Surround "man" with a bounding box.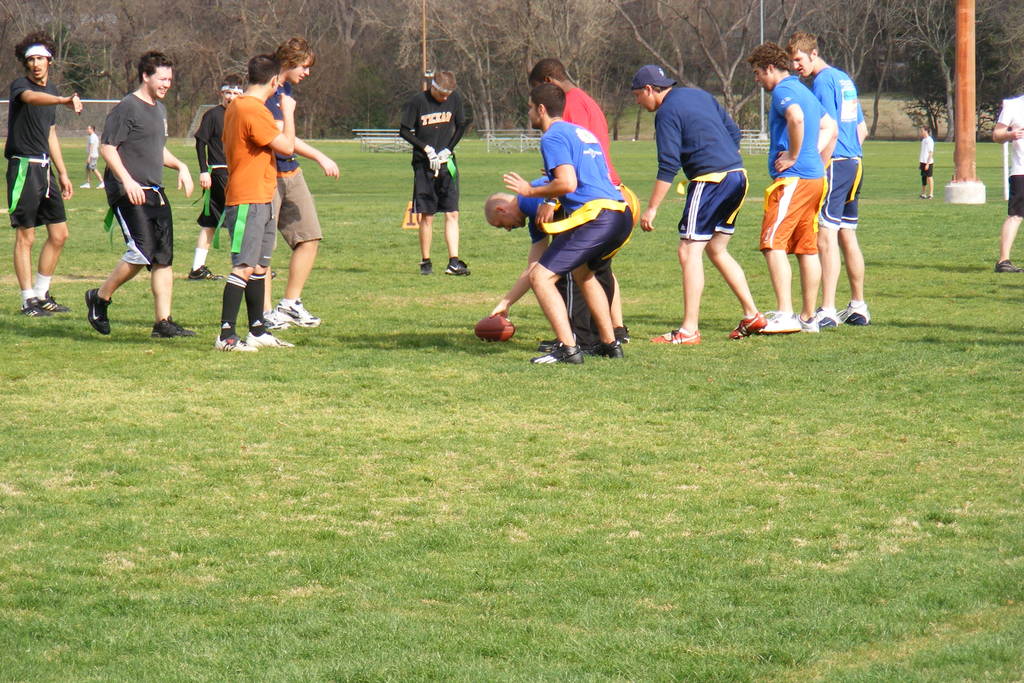
[918, 123, 935, 199].
